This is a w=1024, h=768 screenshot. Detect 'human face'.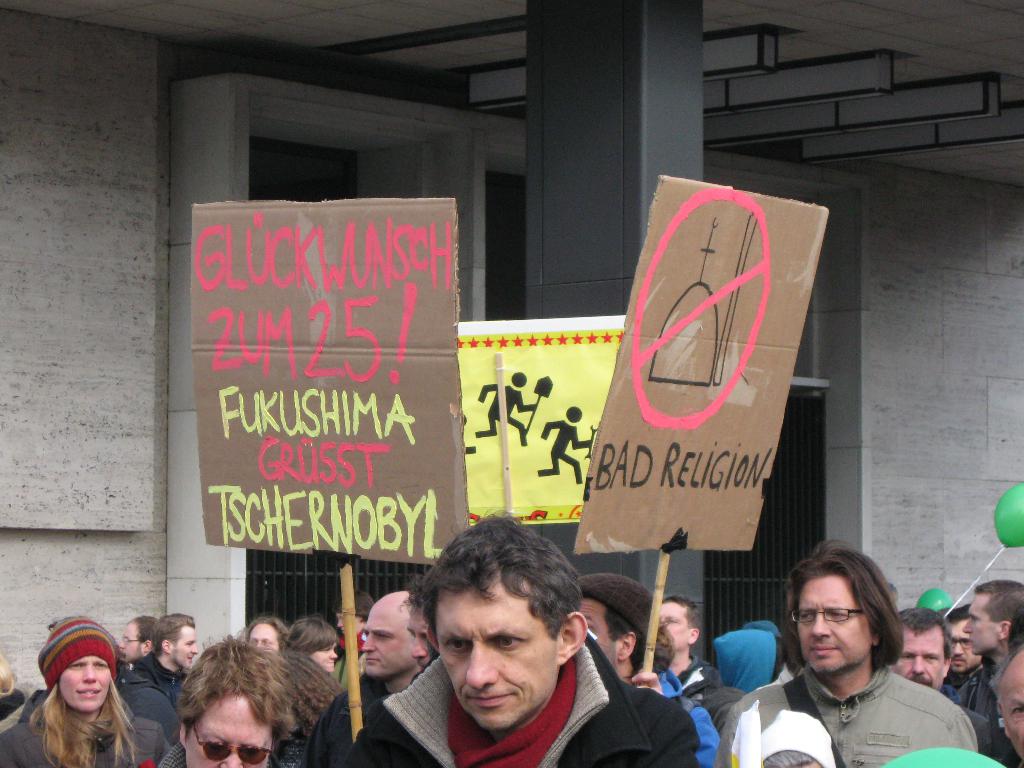
(left=576, top=597, right=622, bottom=671).
